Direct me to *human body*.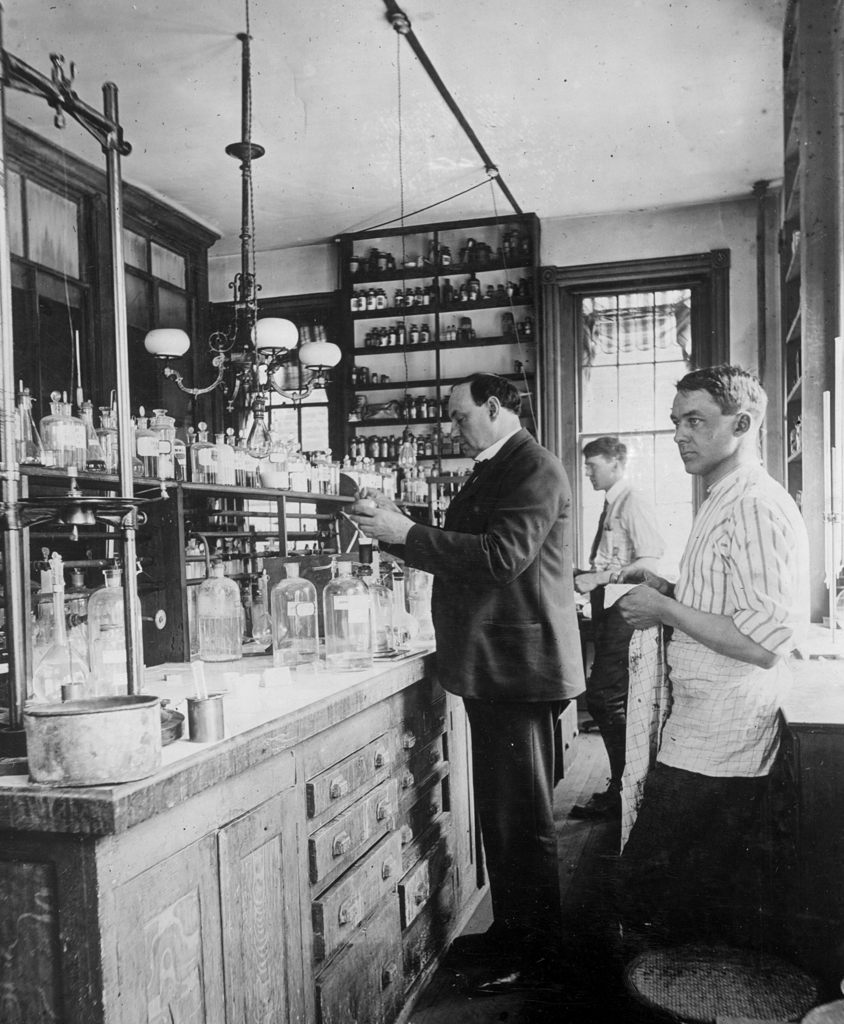
Direction: x1=578 y1=435 x2=674 y2=806.
